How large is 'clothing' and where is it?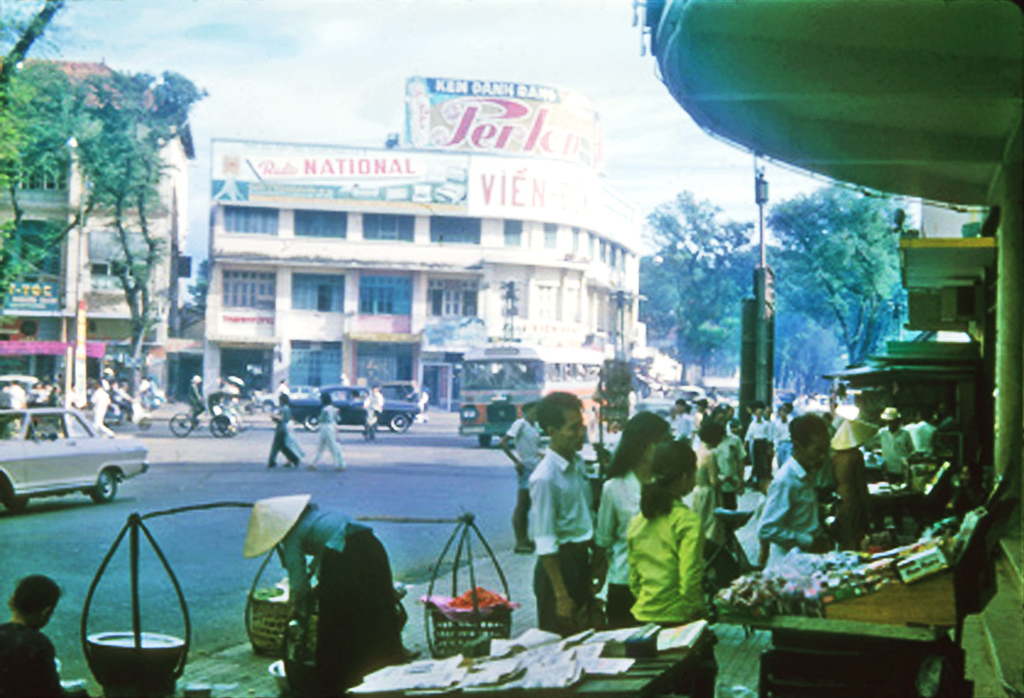
Bounding box: x1=522, y1=423, x2=605, y2=618.
